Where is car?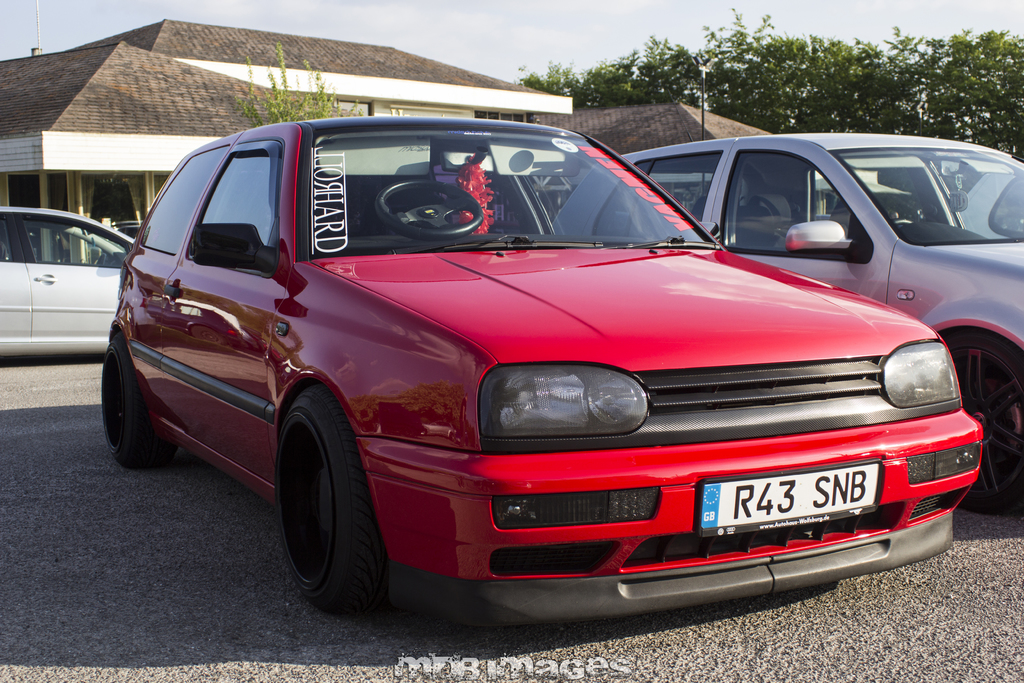
detection(556, 124, 1023, 516).
